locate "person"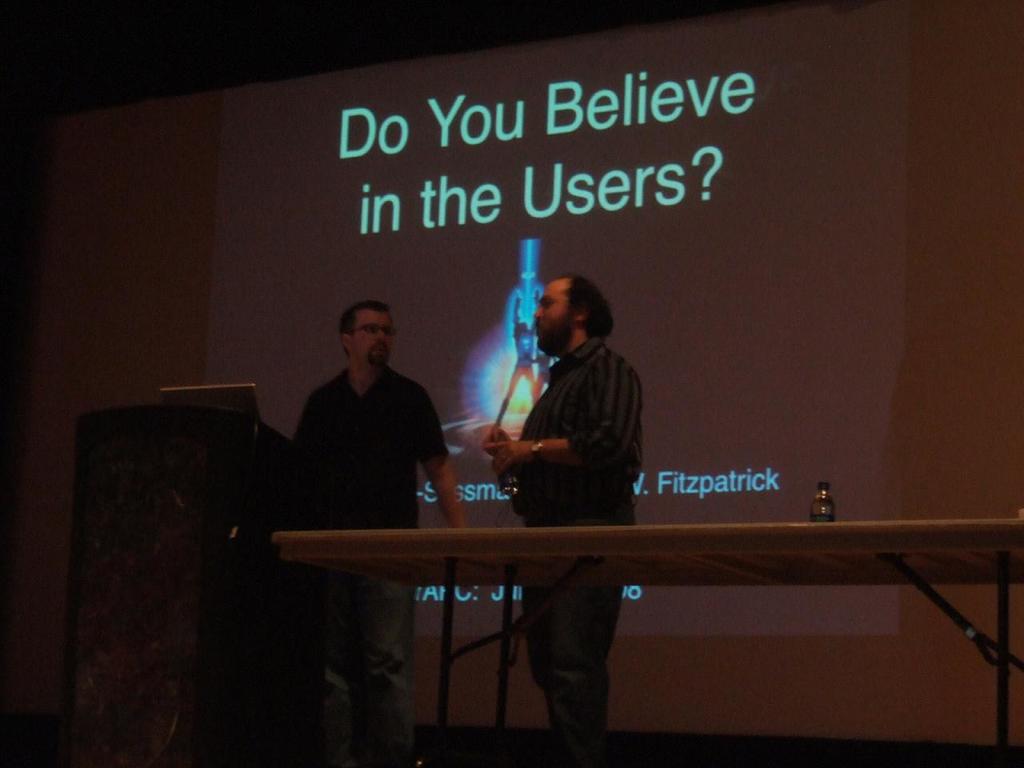
pyautogui.locateOnScreen(289, 294, 478, 767)
